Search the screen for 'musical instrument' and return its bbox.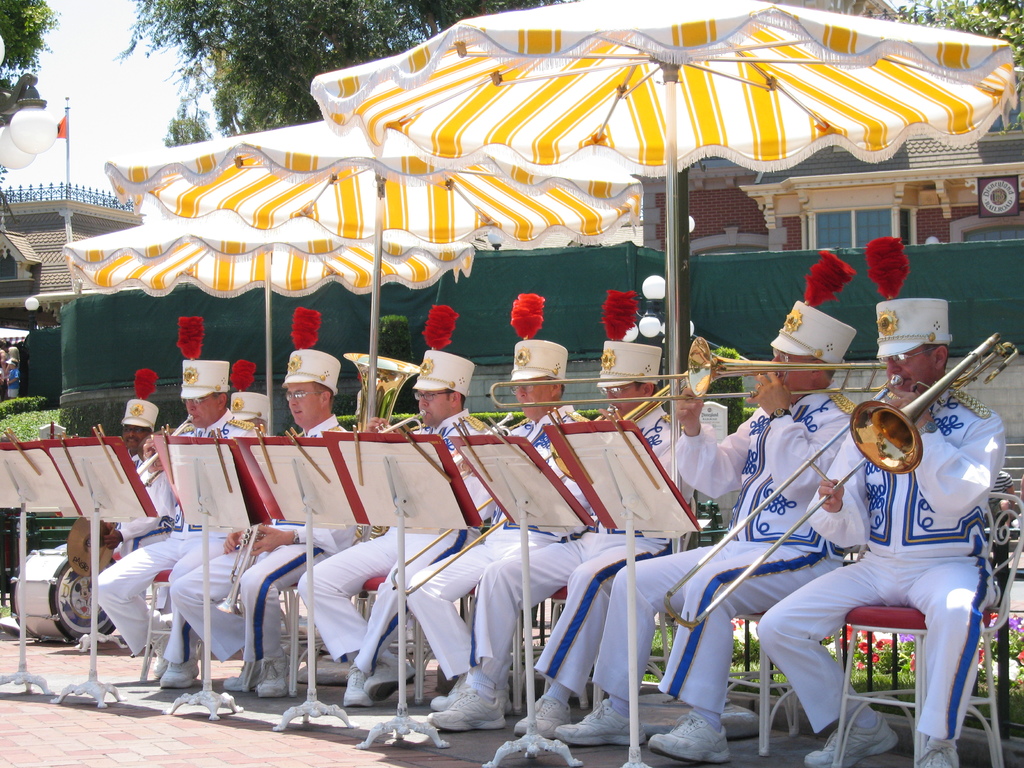
Found: pyautogui.locateOnScreen(6, 547, 124, 646).
